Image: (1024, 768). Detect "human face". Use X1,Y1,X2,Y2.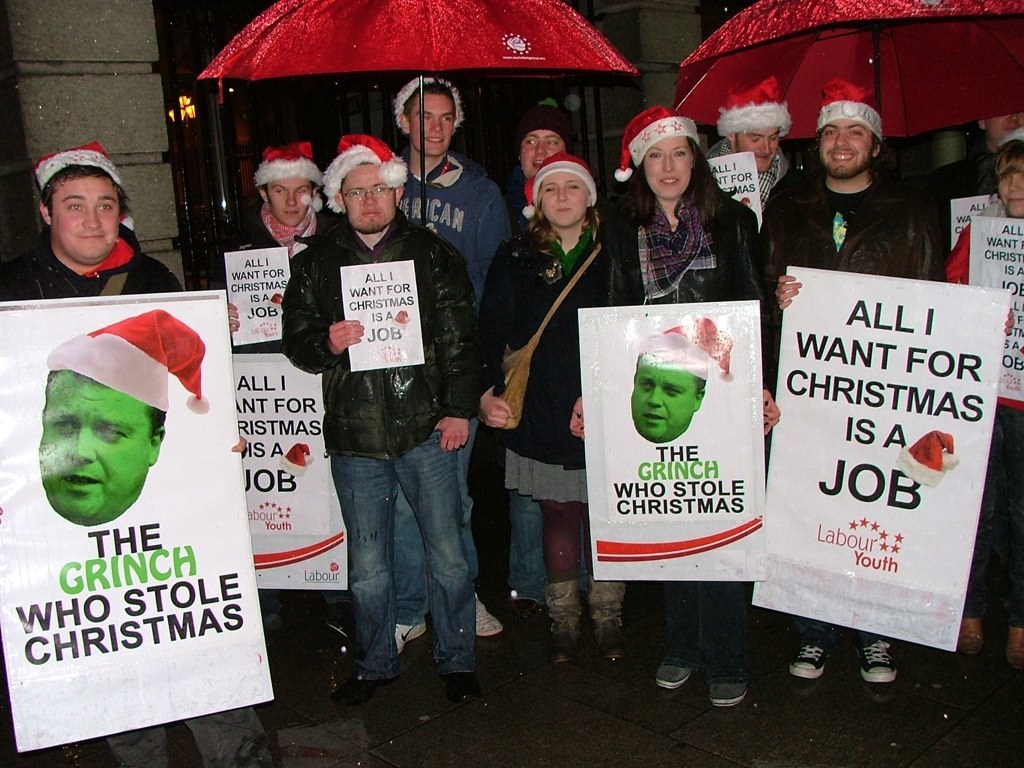
820,119,872,177.
